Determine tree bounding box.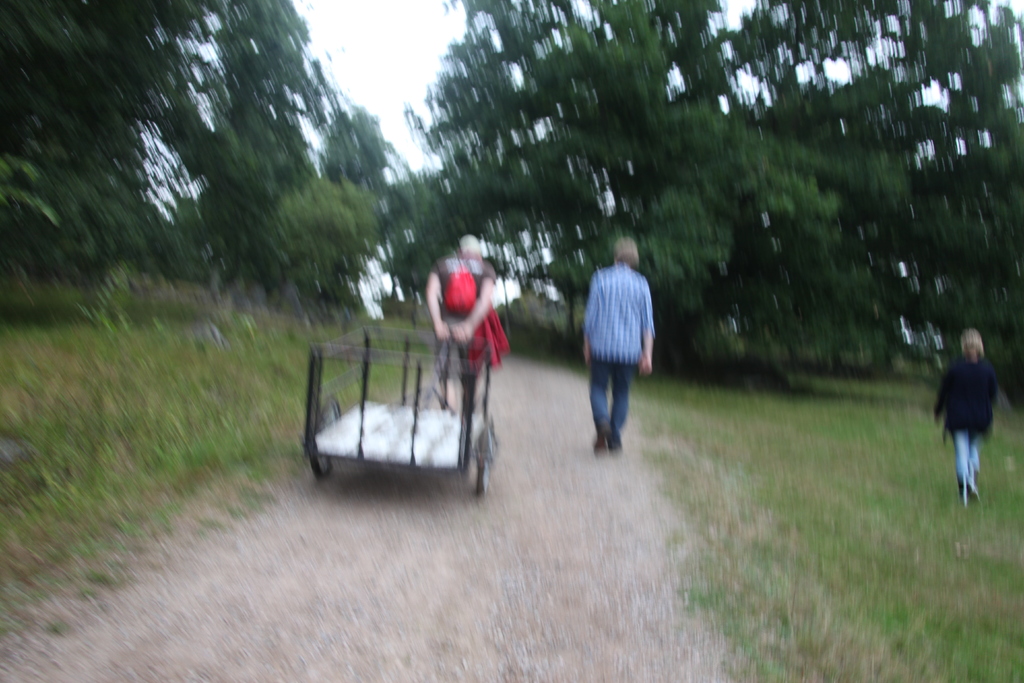
Determined: bbox(381, 1, 906, 363).
